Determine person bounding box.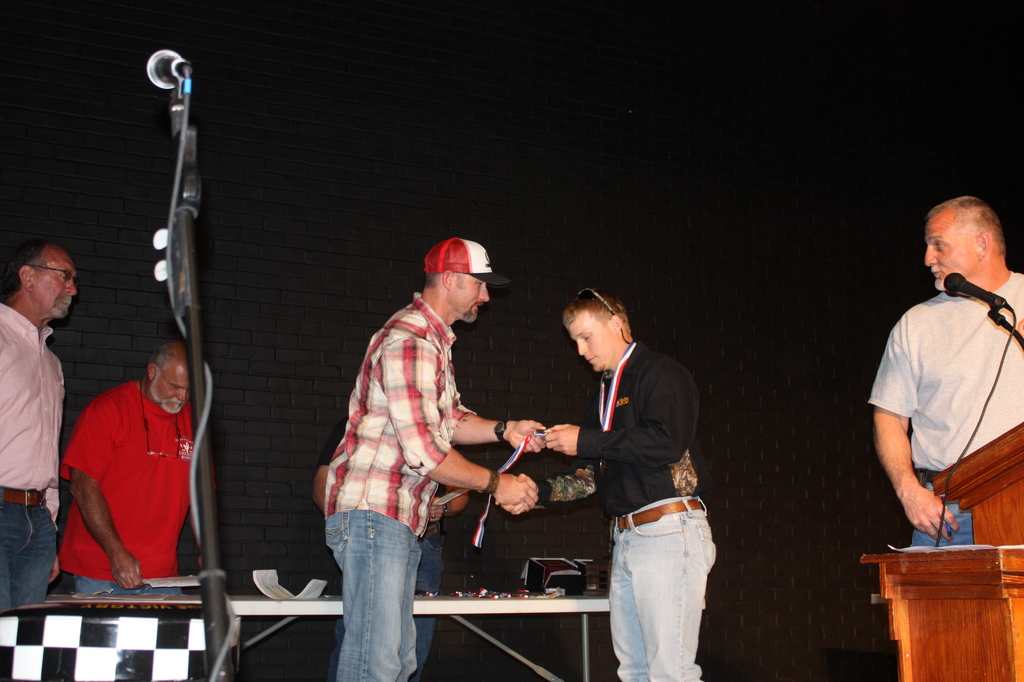
Determined: pyautogui.locateOnScreen(63, 338, 194, 598).
